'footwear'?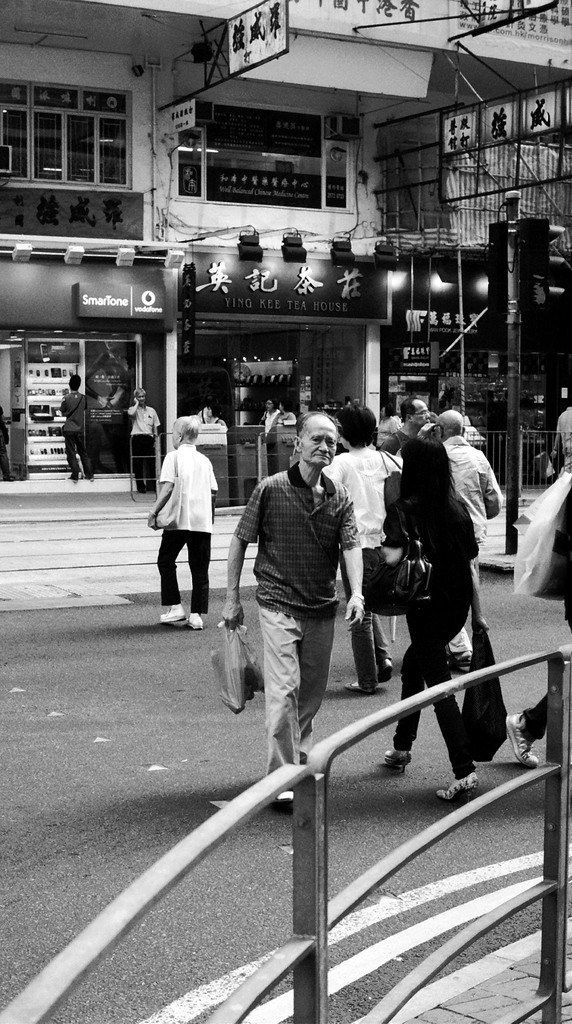
bbox=(381, 753, 411, 769)
